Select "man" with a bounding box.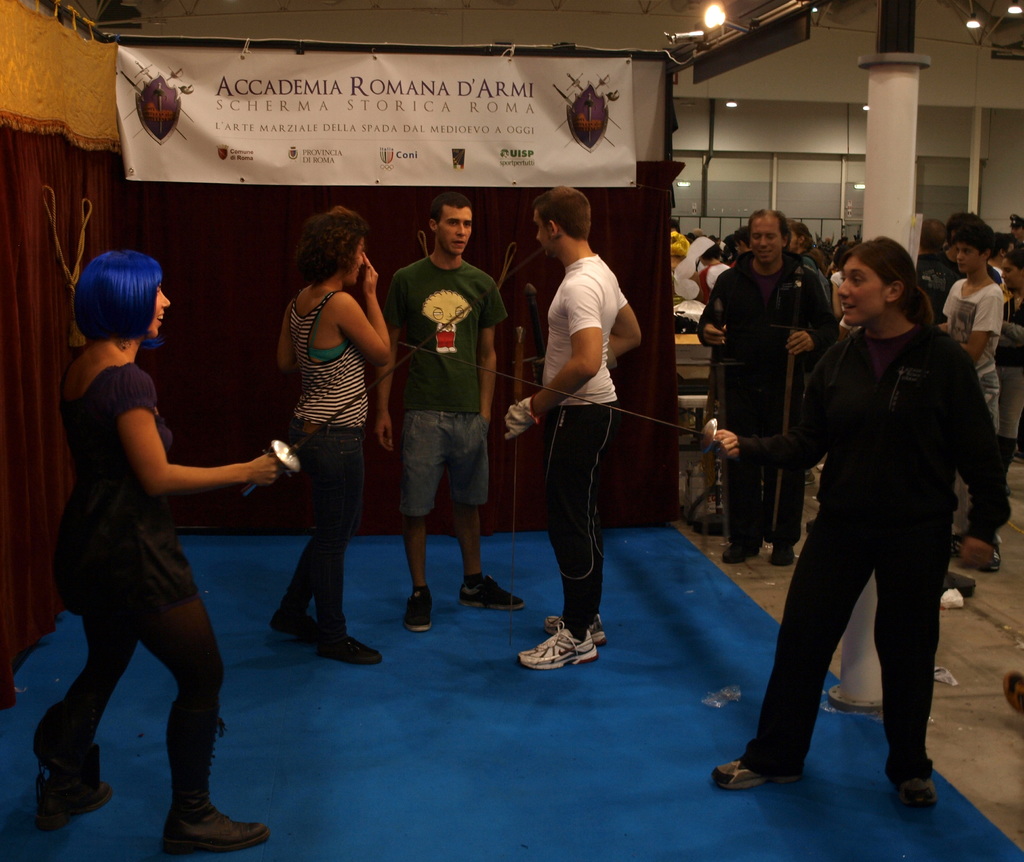
x1=915, y1=218, x2=958, y2=325.
